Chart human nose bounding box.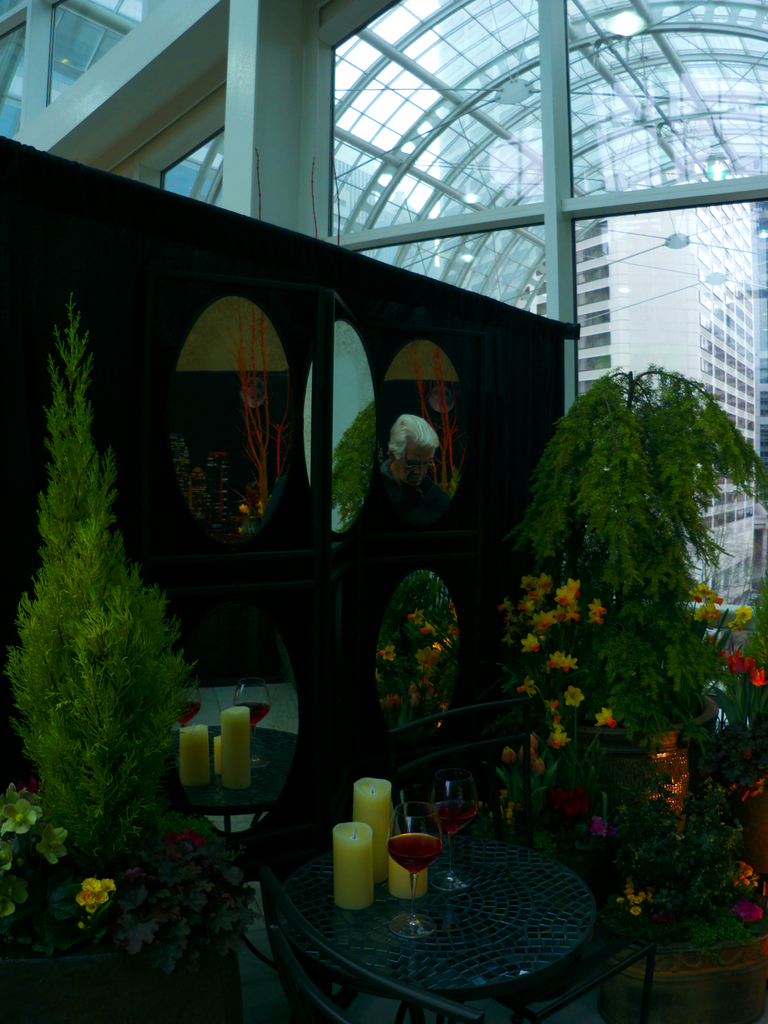
Charted: bbox=[415, 463, 425, 474].
